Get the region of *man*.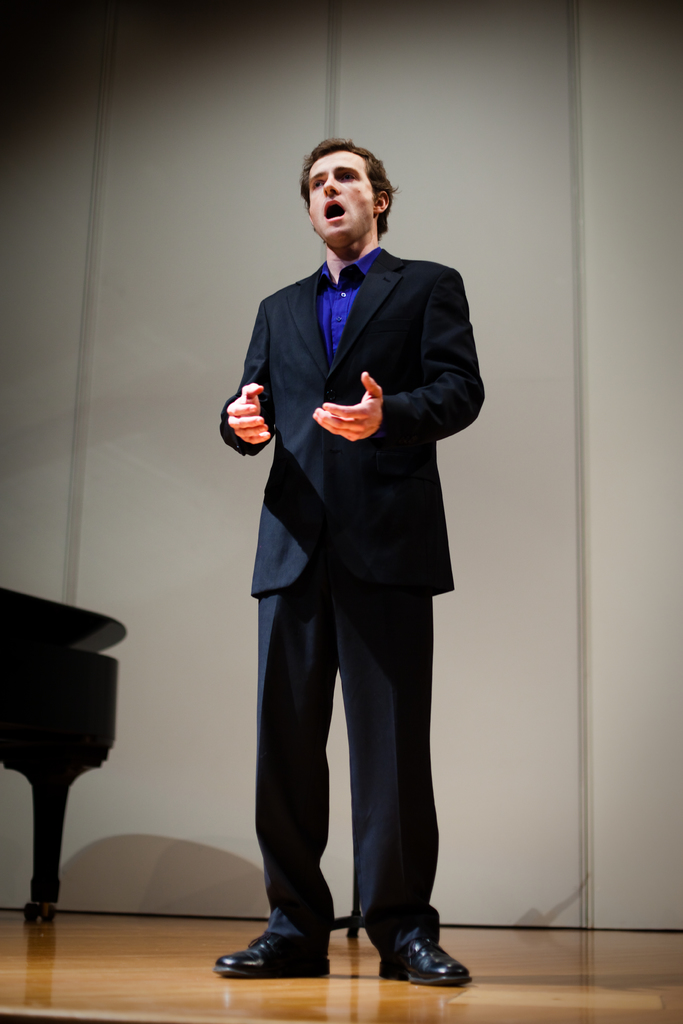
select_region(206, 129, 473, 995).
